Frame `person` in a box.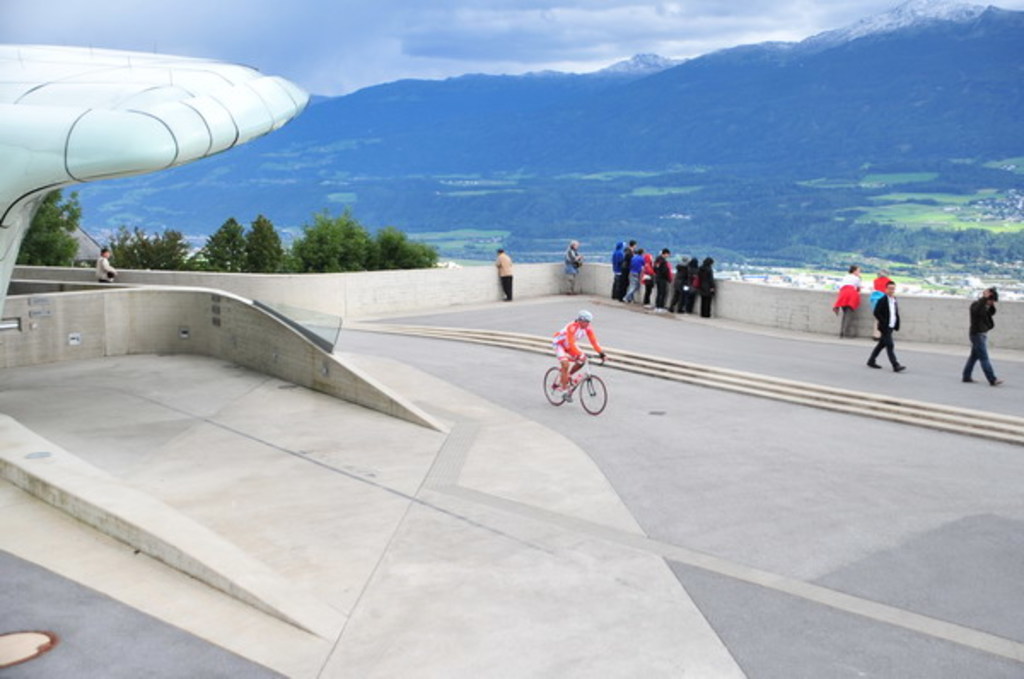
pyautogui.locateOnScreen(550, 307, 611, 396).
